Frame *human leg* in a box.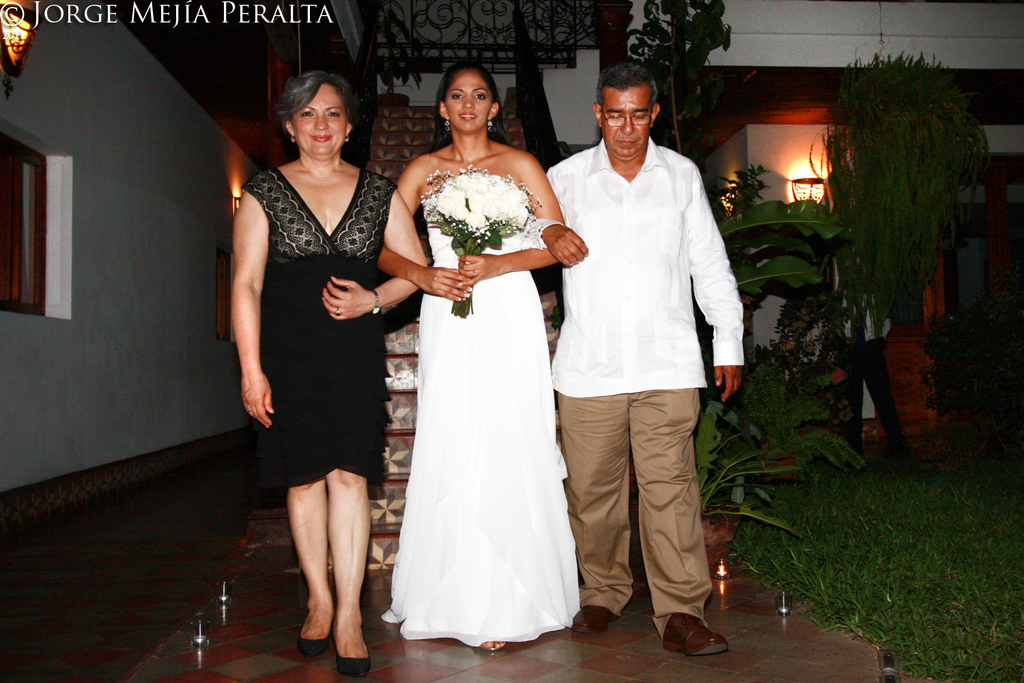
l=278, t=362, r=332, b=652.
